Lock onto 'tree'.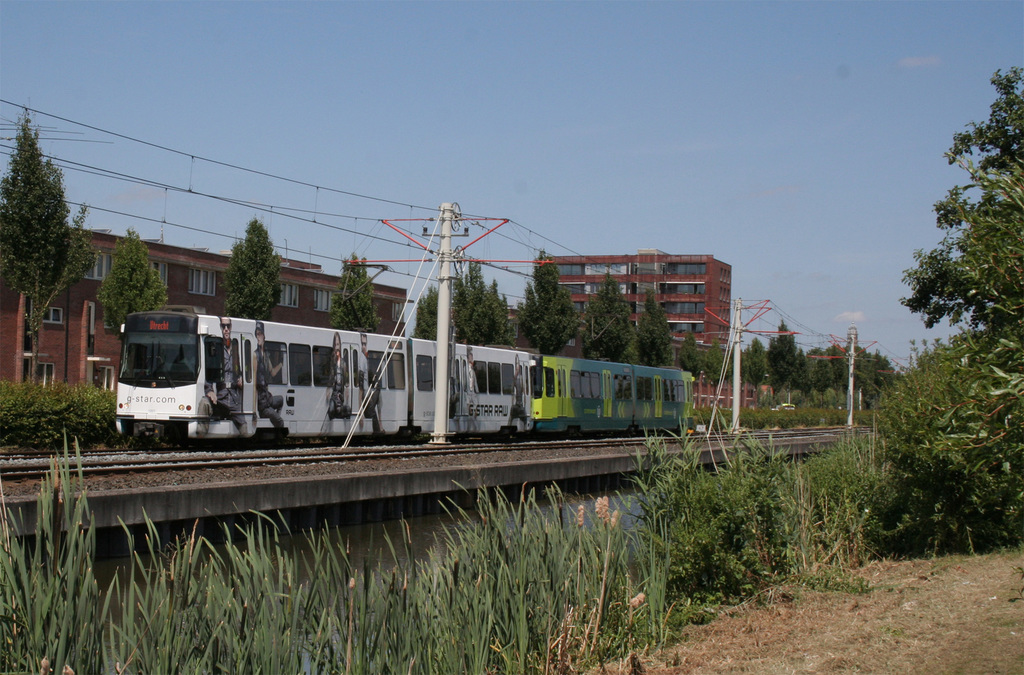
Locked: {"left": 701, "top": 340, "right": 720, "bottom": 407}.
